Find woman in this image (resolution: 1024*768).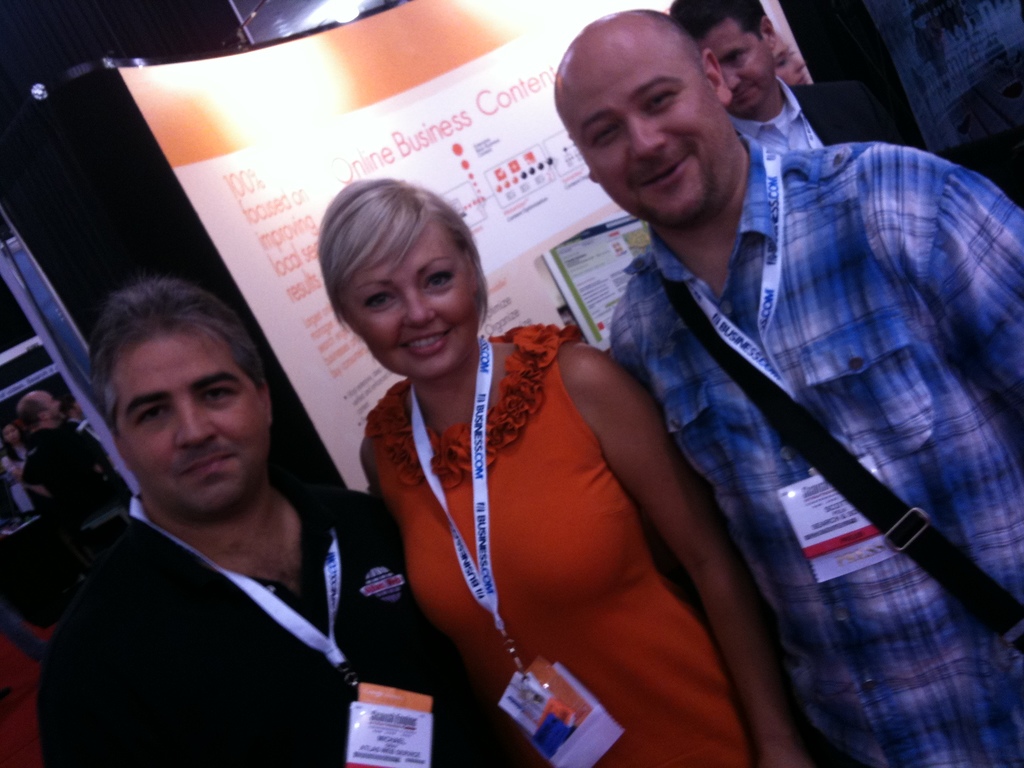
x1=307 y1=141 x2=773 y2=753.
